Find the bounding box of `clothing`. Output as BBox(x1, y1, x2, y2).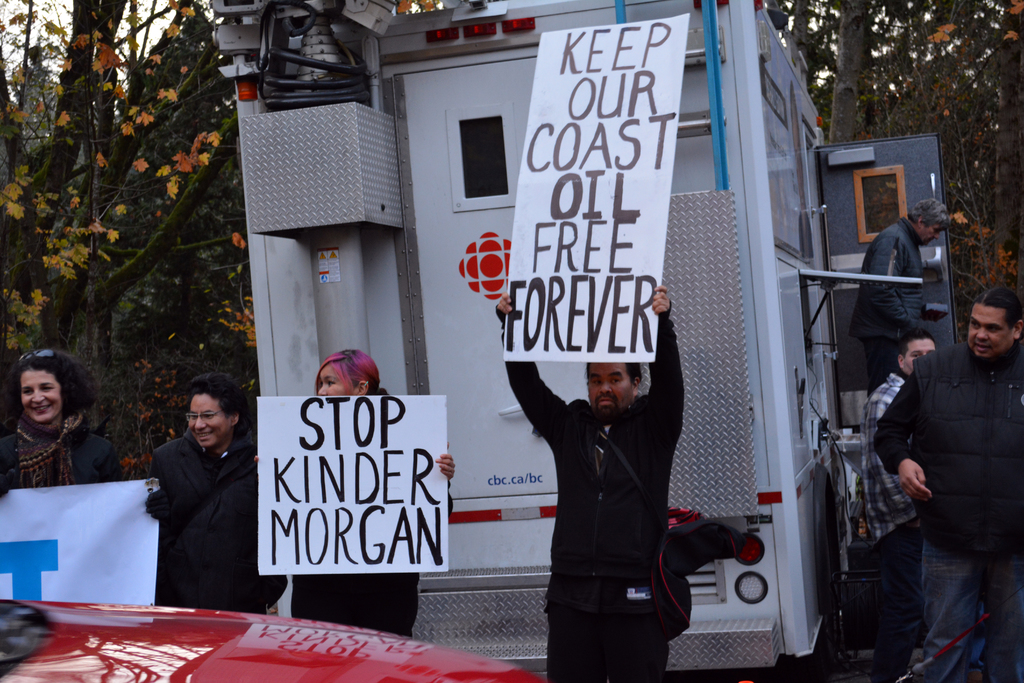
BBox(0, 415, 124, 484).
